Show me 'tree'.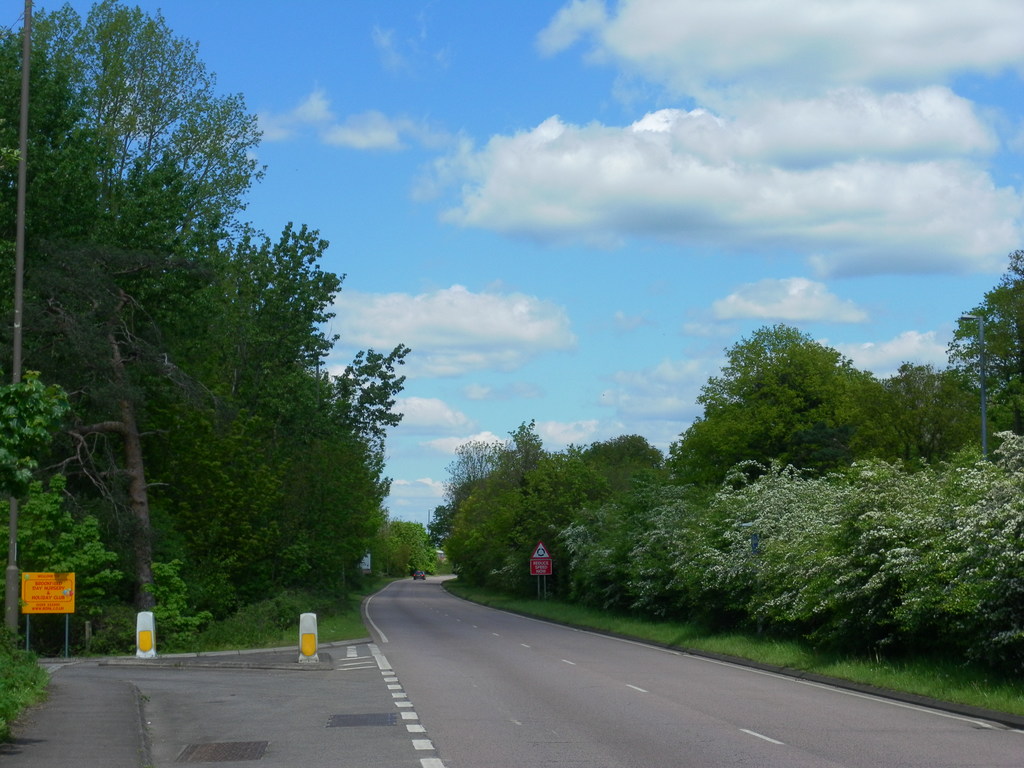
'tree' is here: x1=552 y1=500 x2=641 y2=611.
